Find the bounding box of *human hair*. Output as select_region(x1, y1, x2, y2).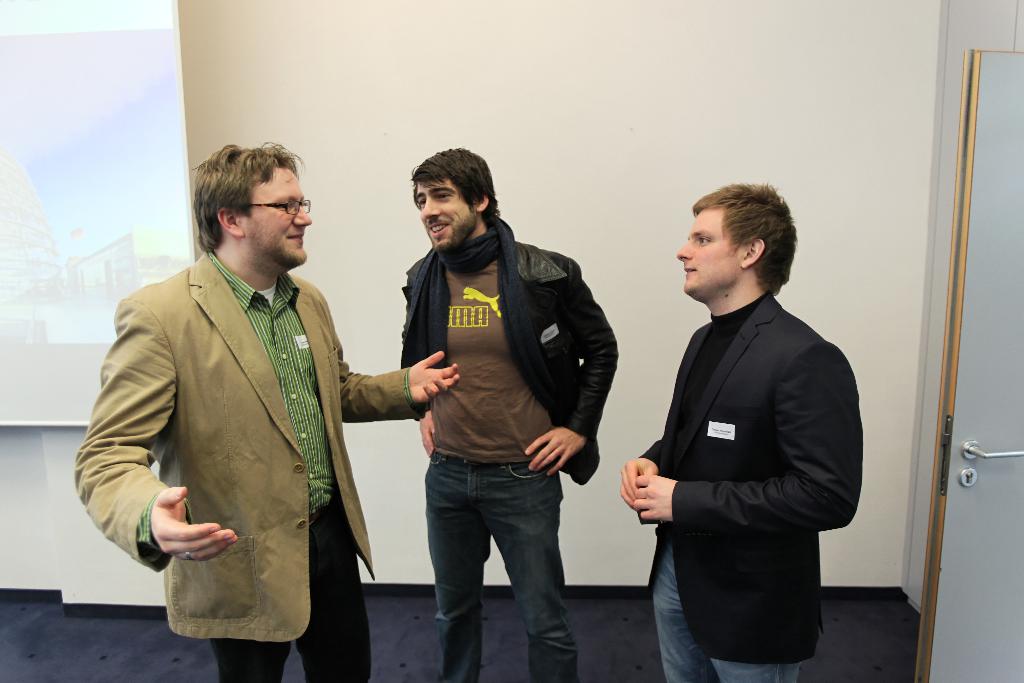
select_region(412, 146, 504, 229).
